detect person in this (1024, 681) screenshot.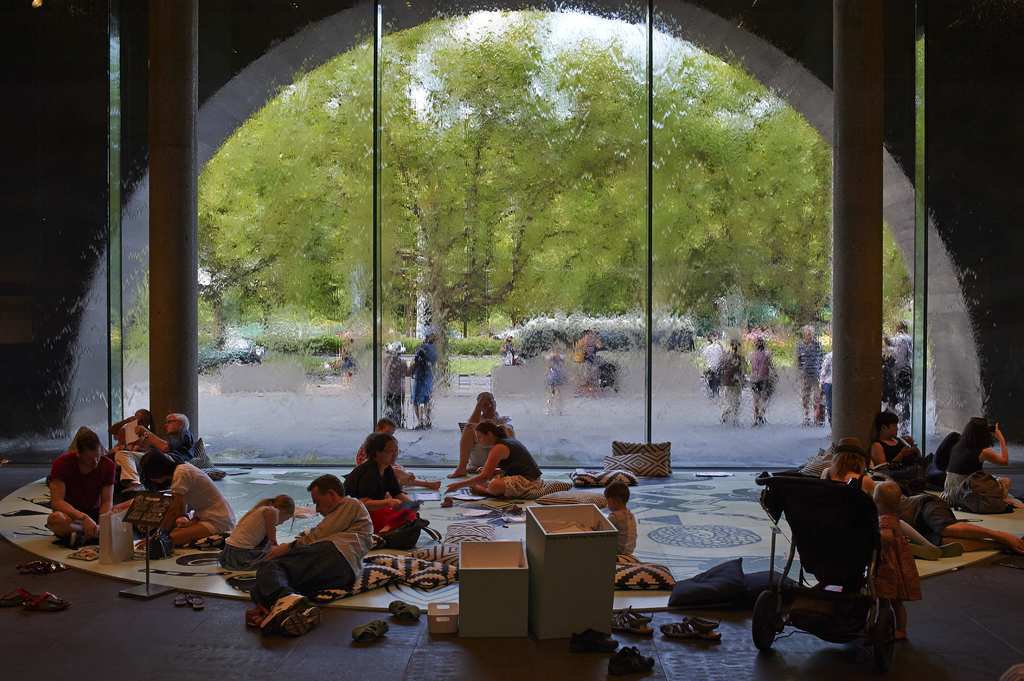
Detection: detection(448, 418, 543, 494).
